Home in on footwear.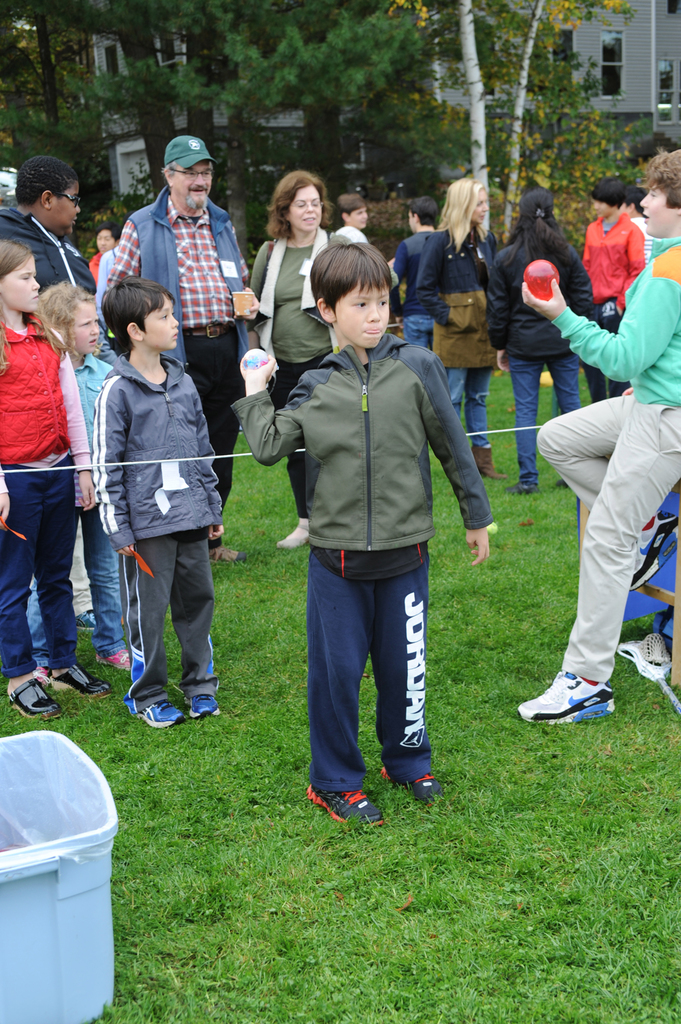
Homed in at (97, 651, 140, 672).
